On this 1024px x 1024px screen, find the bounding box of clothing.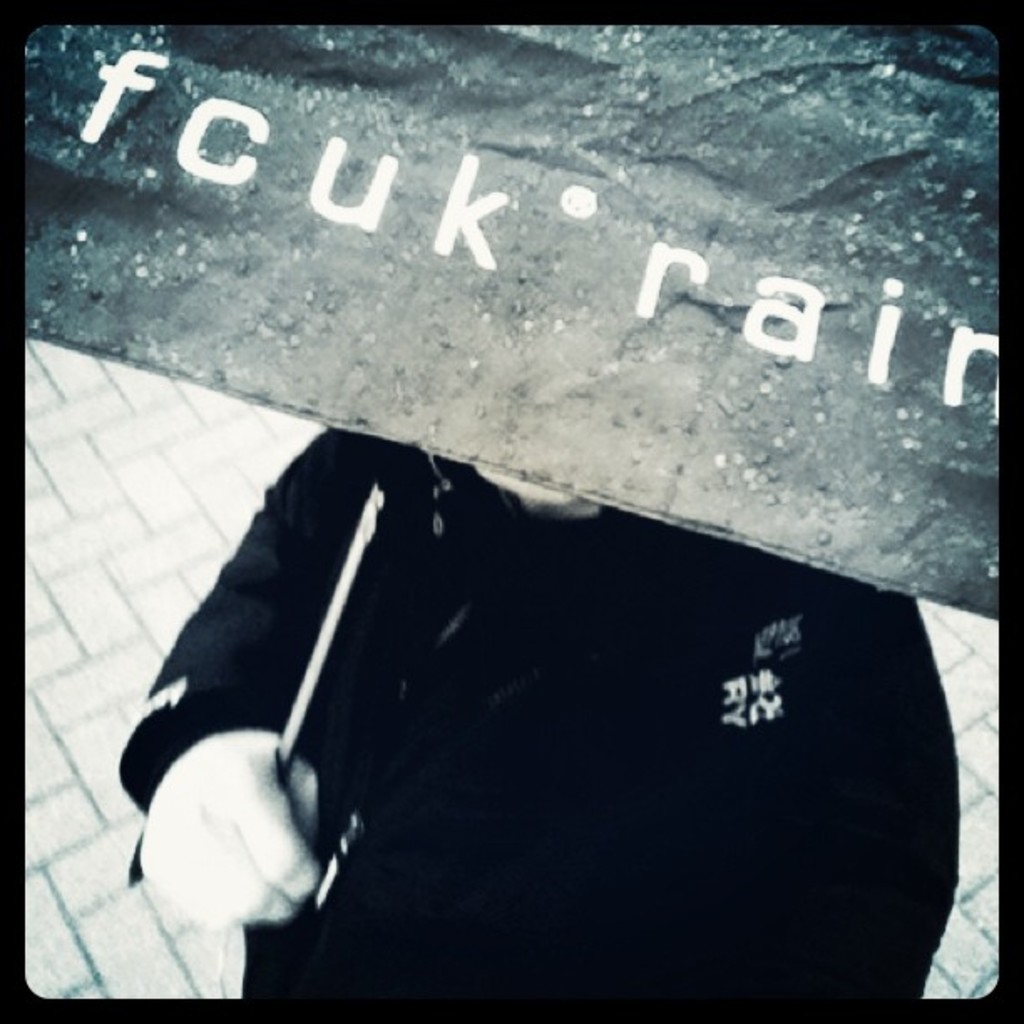
Bounding box: [left=112, top=417, right=977, bottom=989].
